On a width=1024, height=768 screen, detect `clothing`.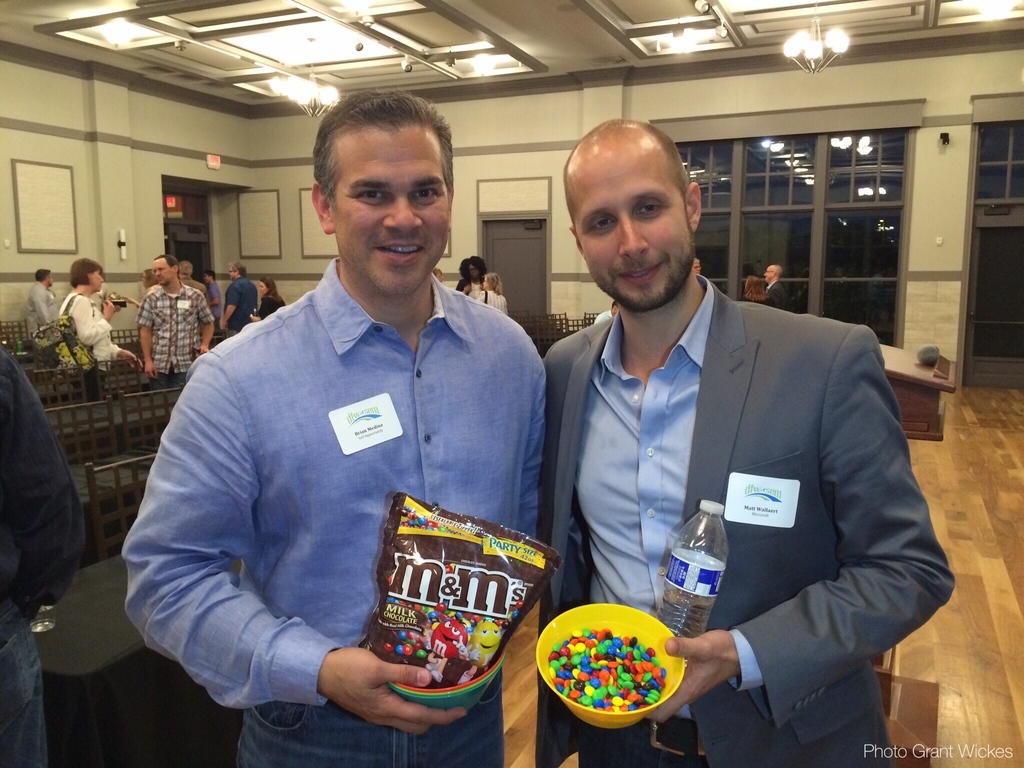
(left=535, top=266, right=954, bottom=767).
